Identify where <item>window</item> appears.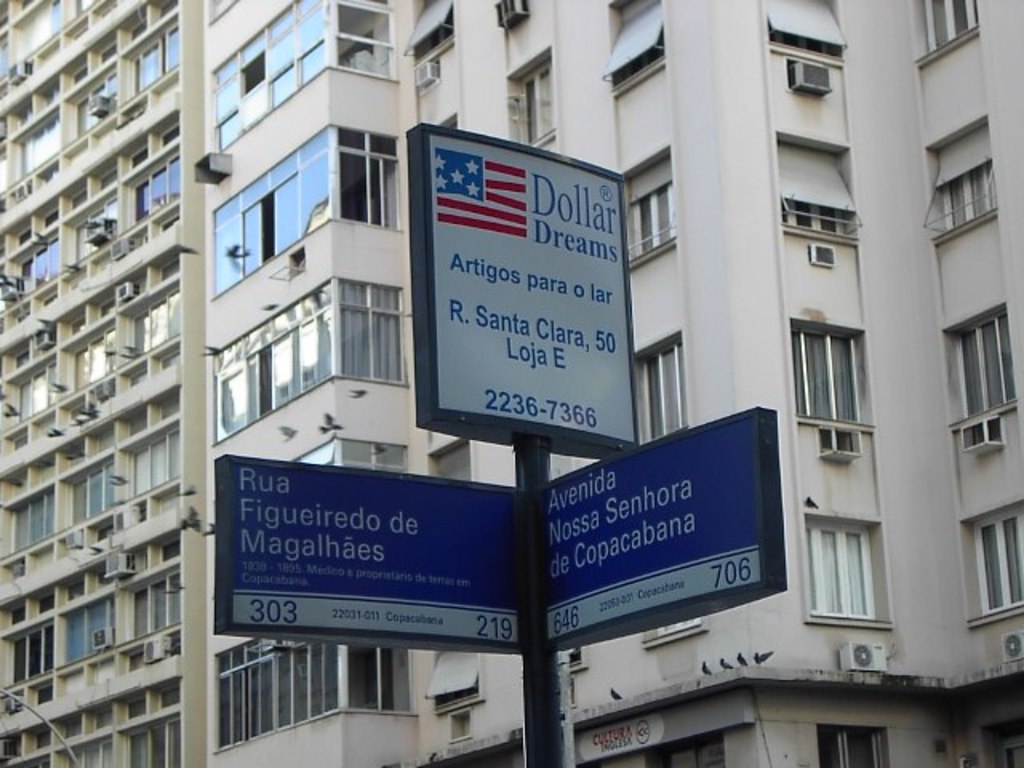
Appears at (x1=0, y1=0, x2=190, y2=766).
